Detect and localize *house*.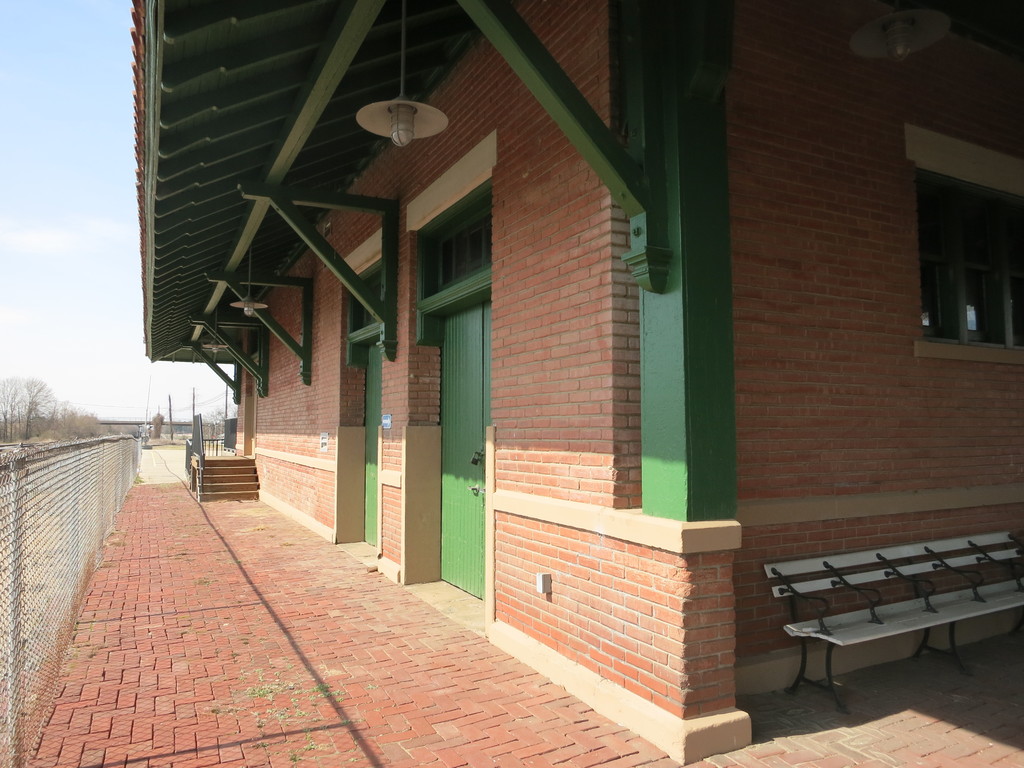
Localized at x1=146 y1=0 x2=1023 y2=766.
